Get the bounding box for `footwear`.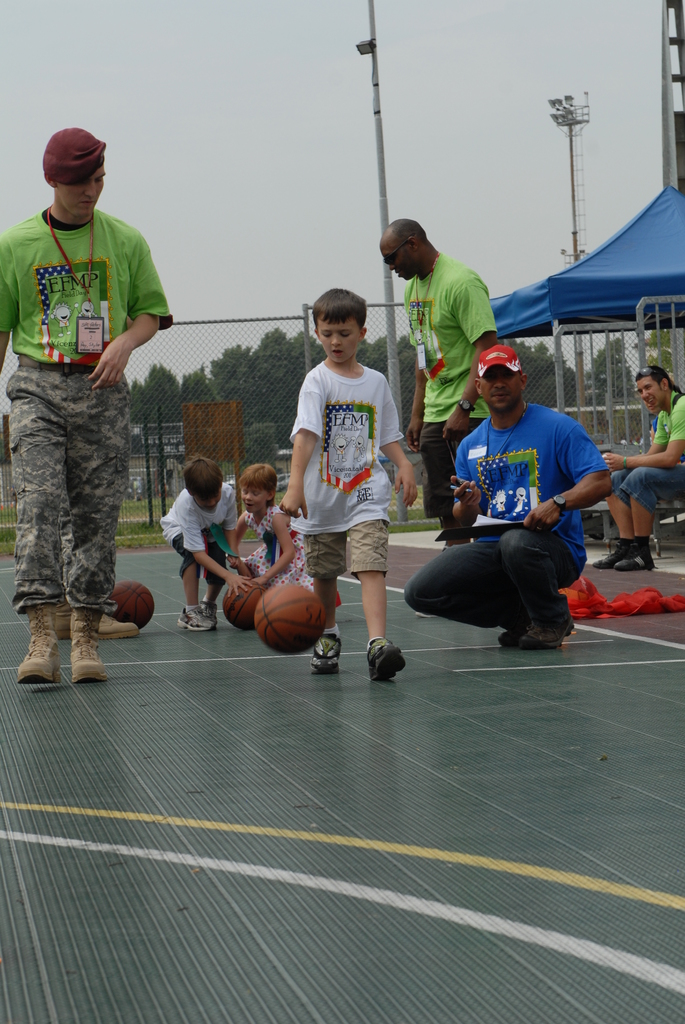
left=175, top=608, right=209, bottom=631.
